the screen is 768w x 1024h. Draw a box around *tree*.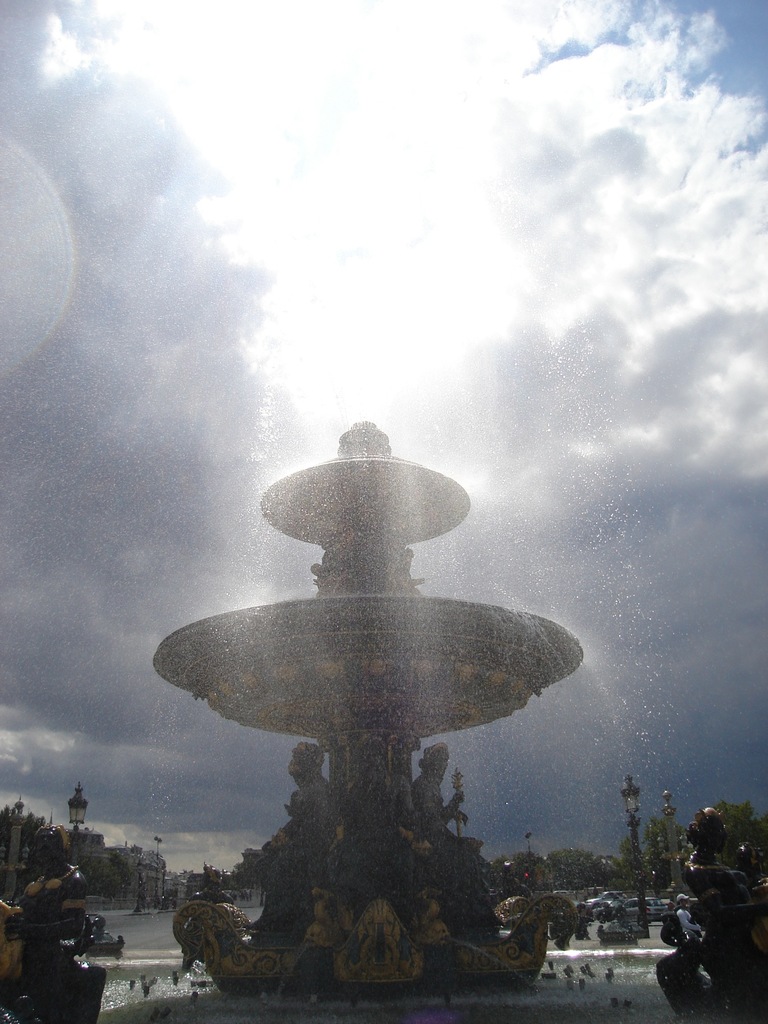
detection(615, 846, 659, 886).
